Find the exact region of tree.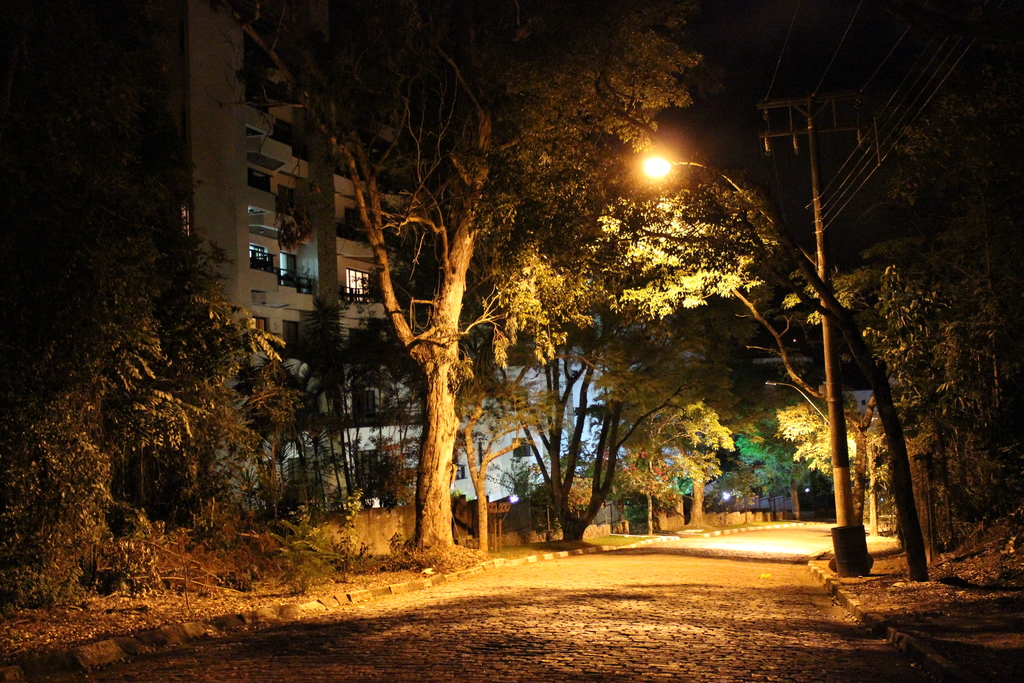
Exact region: locate(577, 158, 935, 584).
